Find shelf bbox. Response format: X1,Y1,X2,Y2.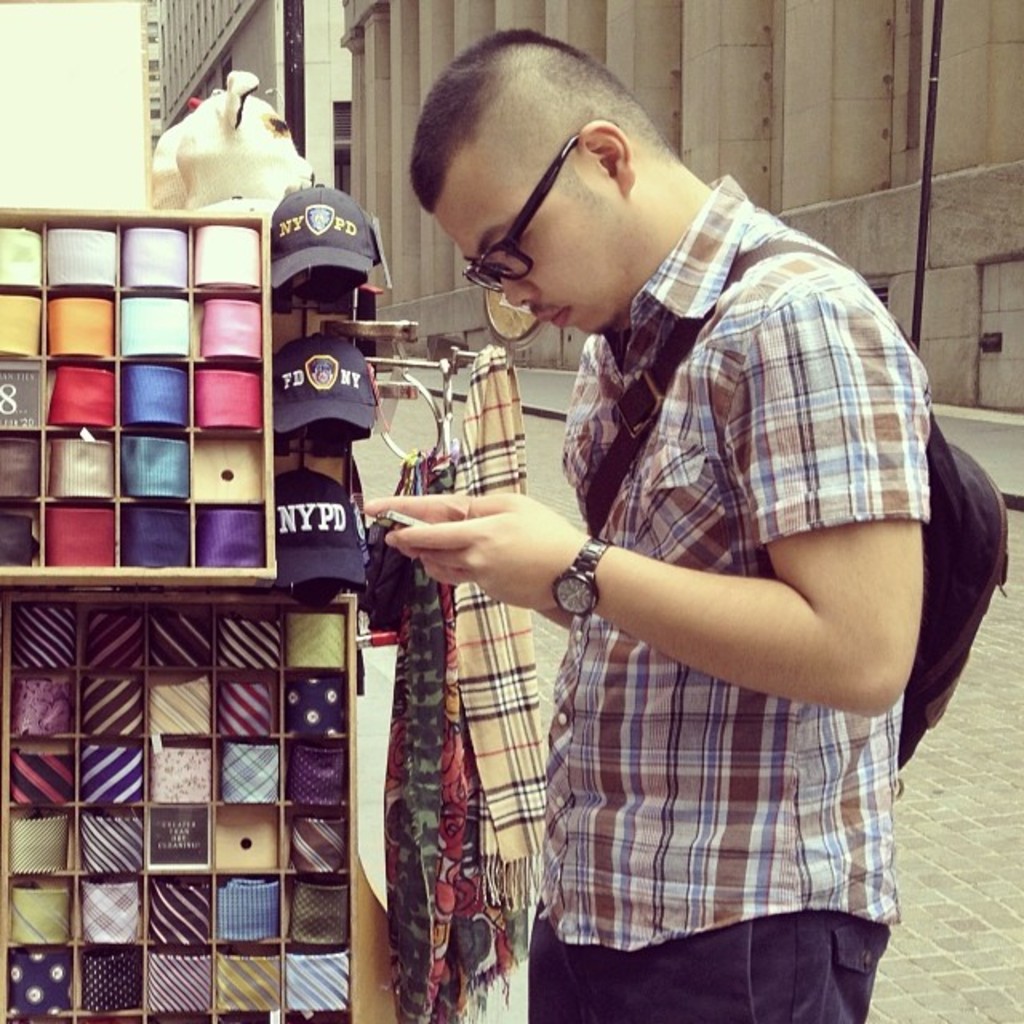
277,802,354,875.
